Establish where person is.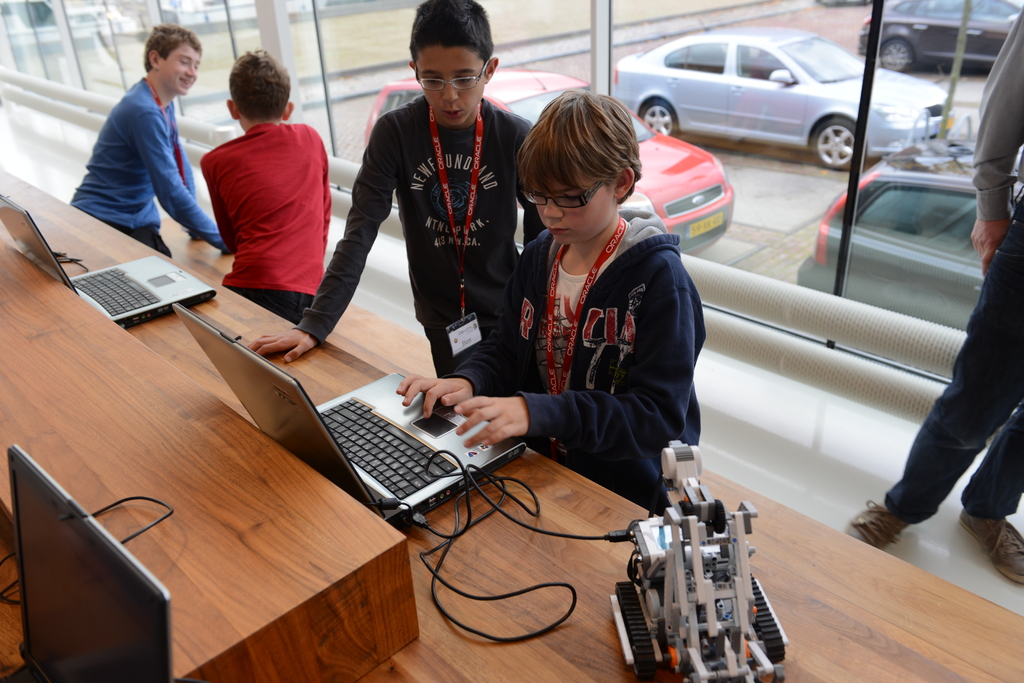
Established at box=[181, 33, 340, 346].
